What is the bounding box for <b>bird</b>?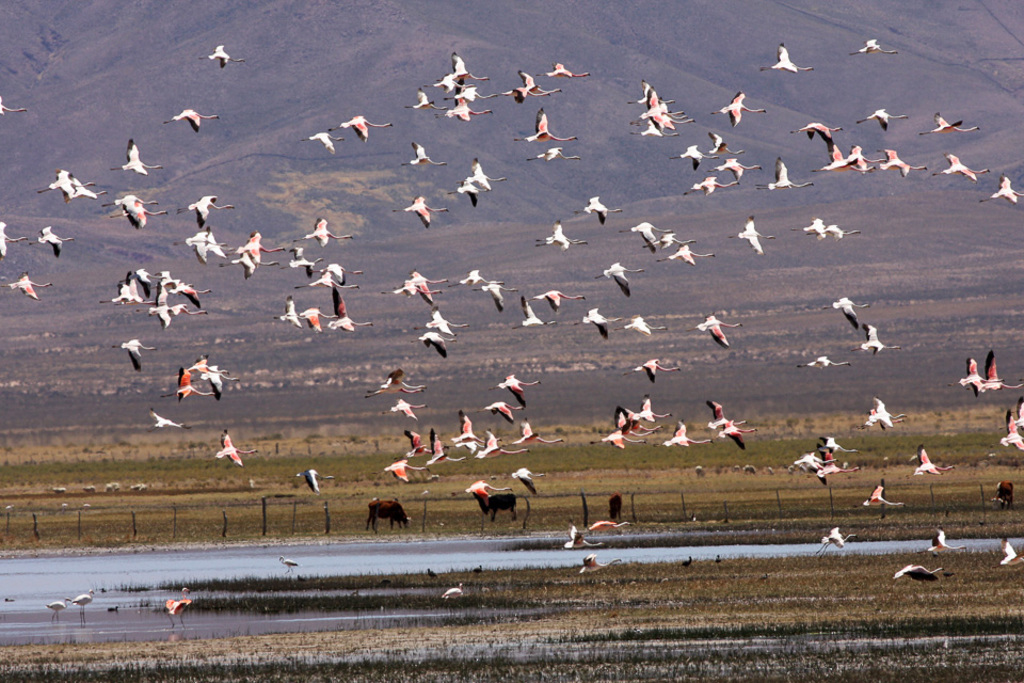
bbox=[810, 526, 858, 562].
